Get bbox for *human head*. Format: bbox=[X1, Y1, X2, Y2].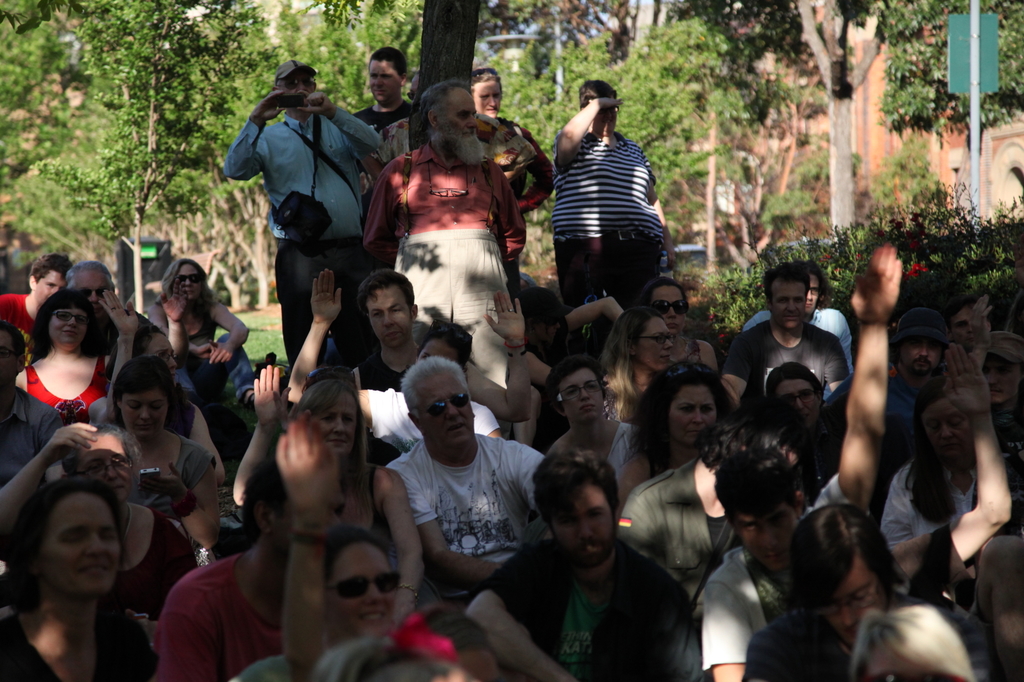
bbox=[934, 297, 981, 351].
